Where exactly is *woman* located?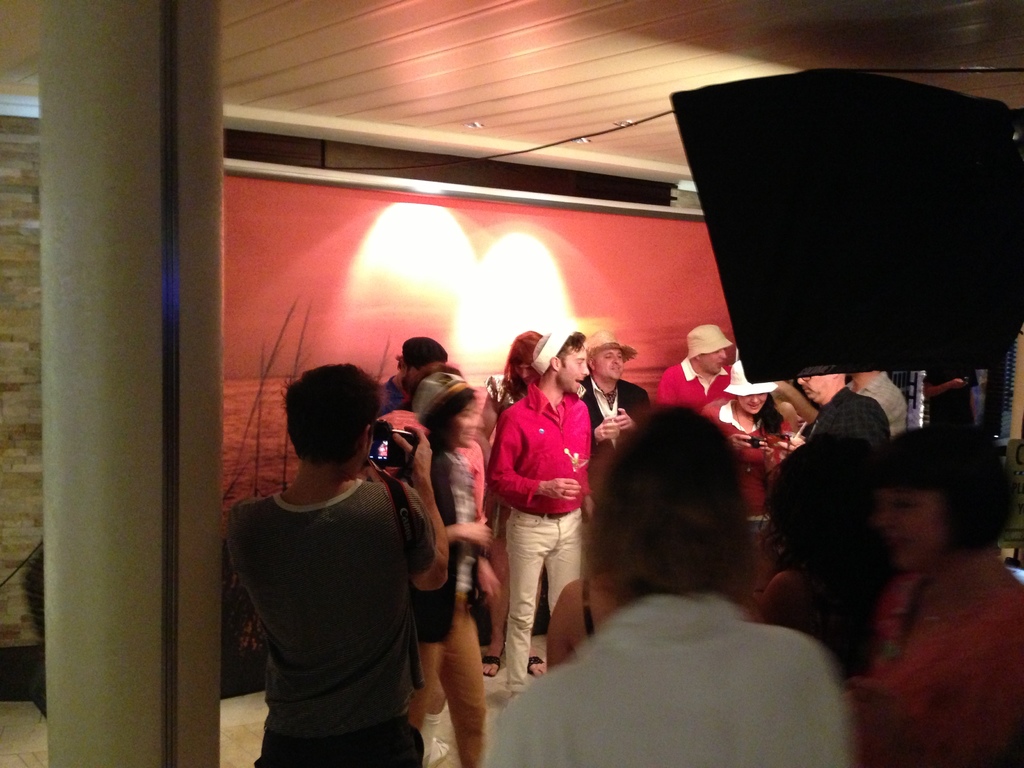
Its bounding box is <region>525, 393, 842, 765</region>.
